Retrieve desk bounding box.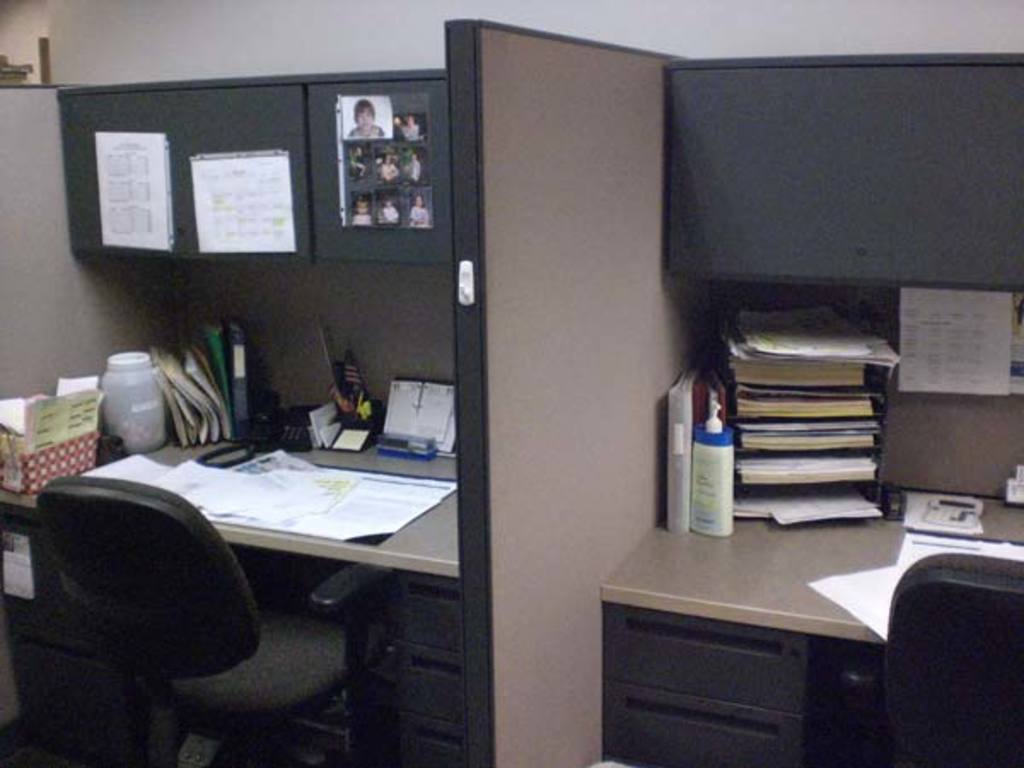
Bounding box: 0, 432, 466, 765.
